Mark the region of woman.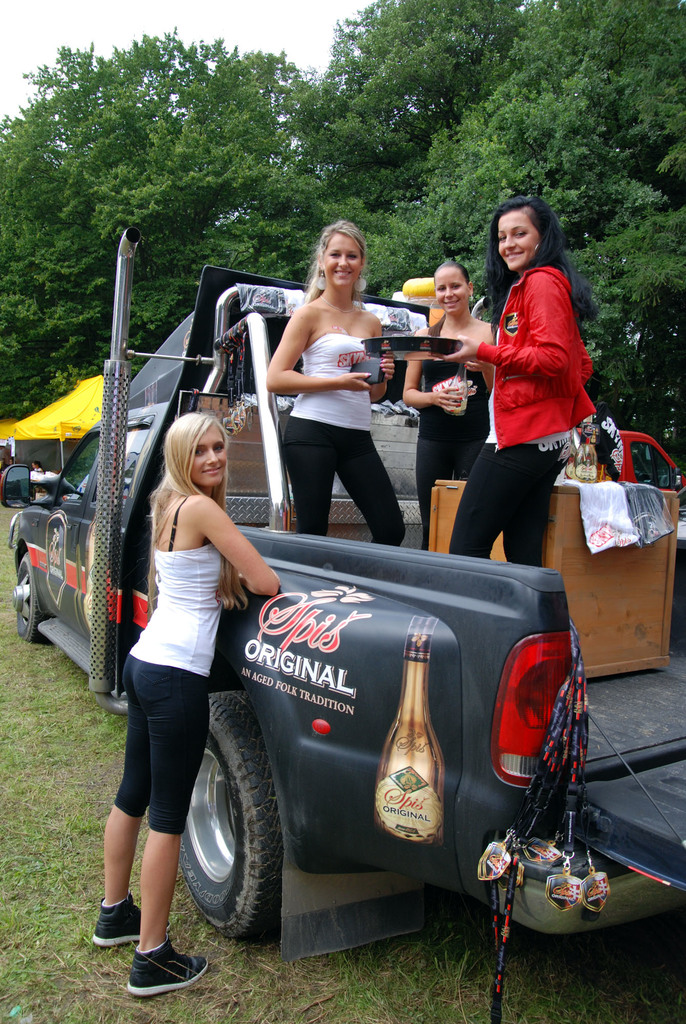
Region: (left=393, top=259, right=493, bottom=552).
